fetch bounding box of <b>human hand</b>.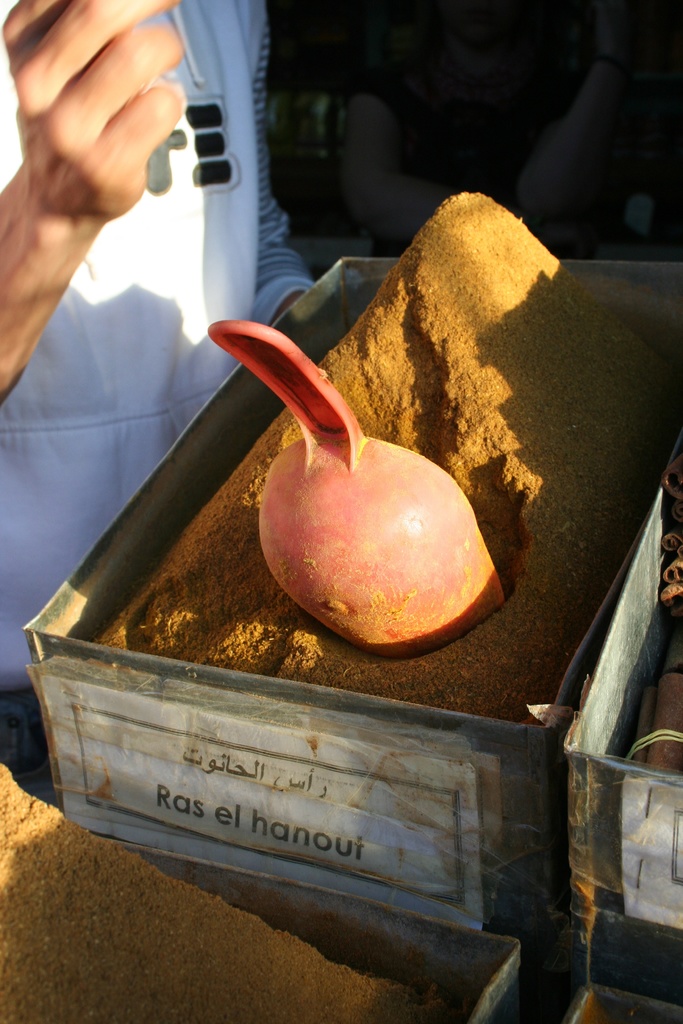
Bbox: [left=591, top=3, right=630, bottom=70].
